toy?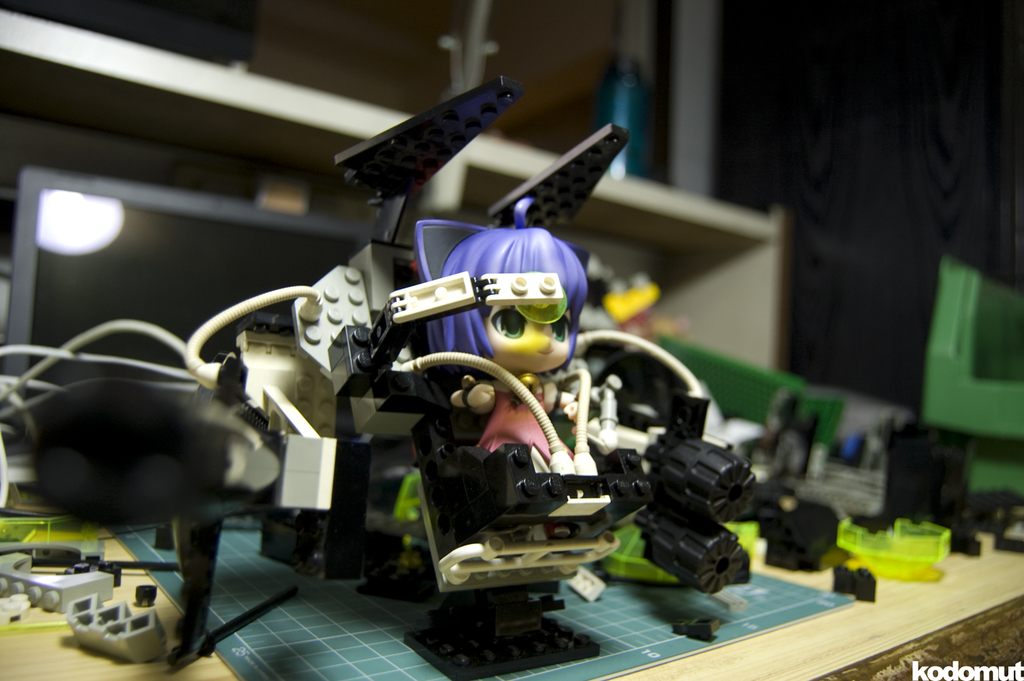
box=[0, 552, 112, 613]
